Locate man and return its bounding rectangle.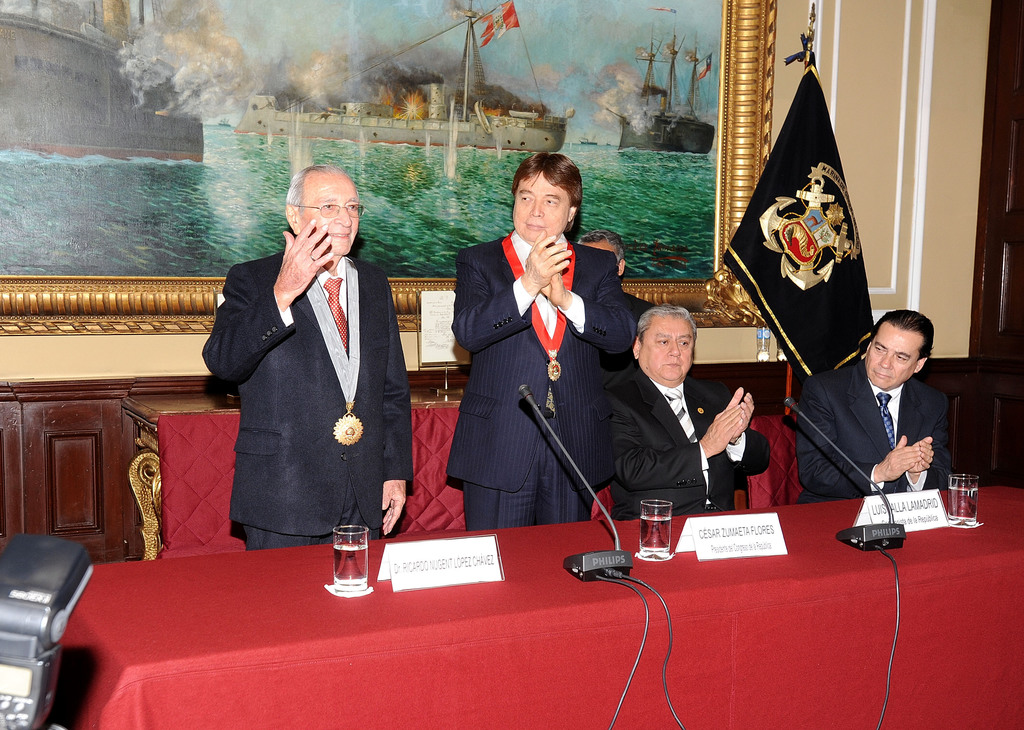
800/314/955/499.
